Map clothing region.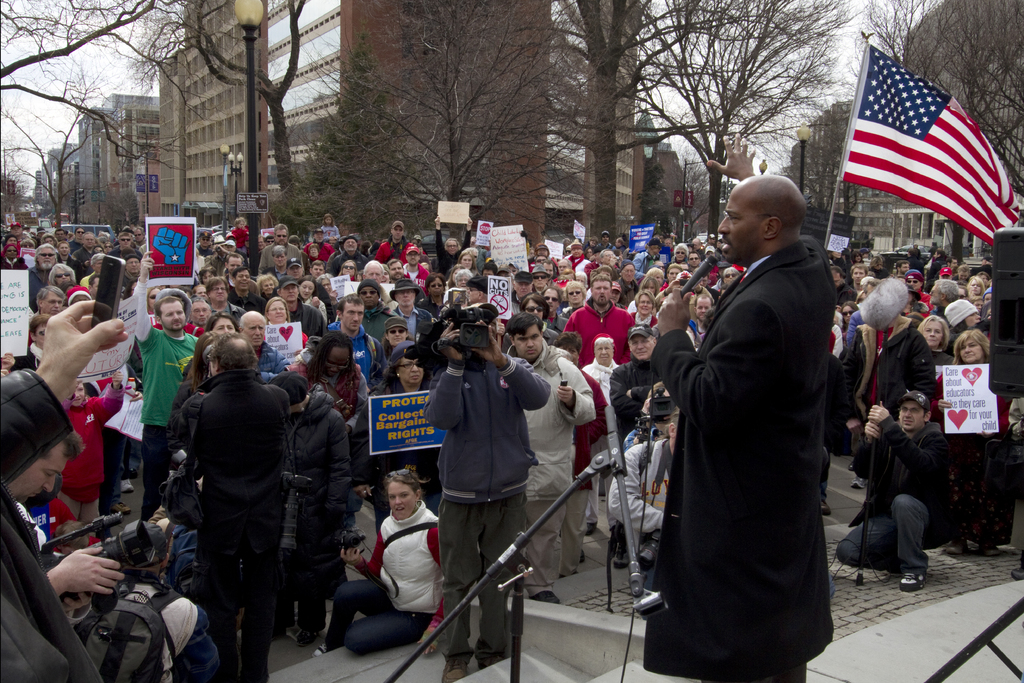
Mapped to <box>386,306,437,346</box>.
